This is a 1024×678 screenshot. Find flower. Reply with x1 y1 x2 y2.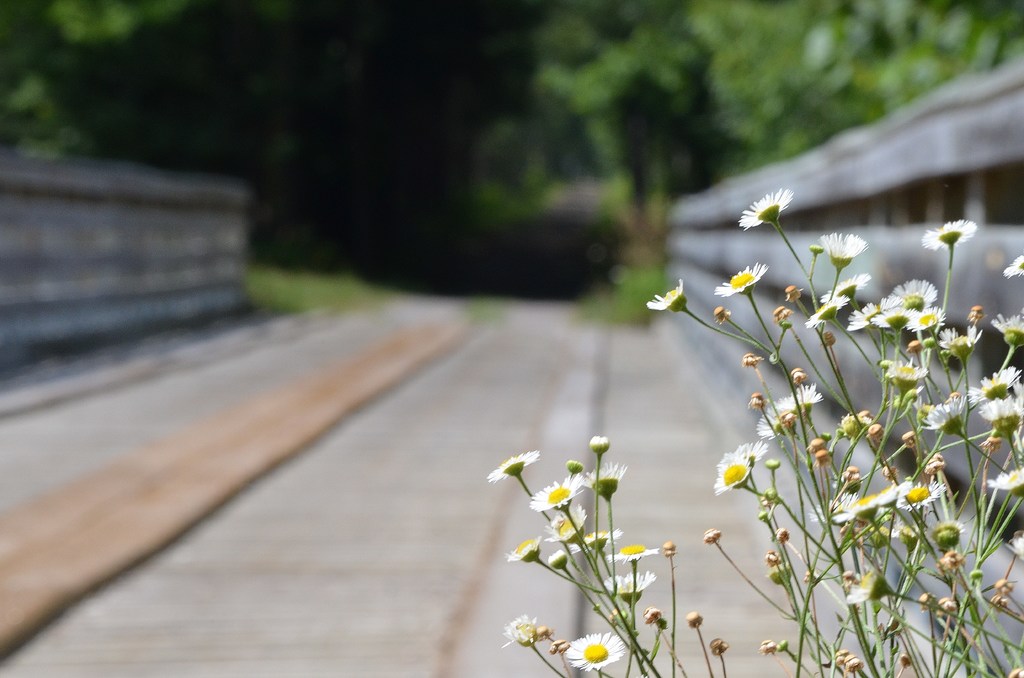
551 546 569 574.
